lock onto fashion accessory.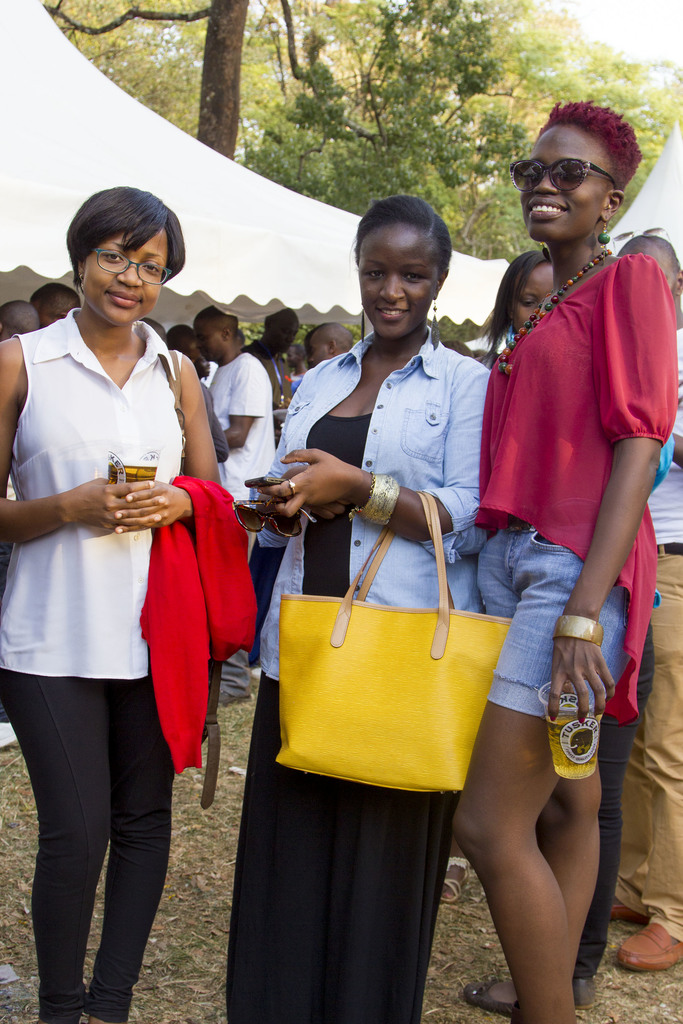
Locked: [x1=348, y1=475, x2=376, y2=524].
